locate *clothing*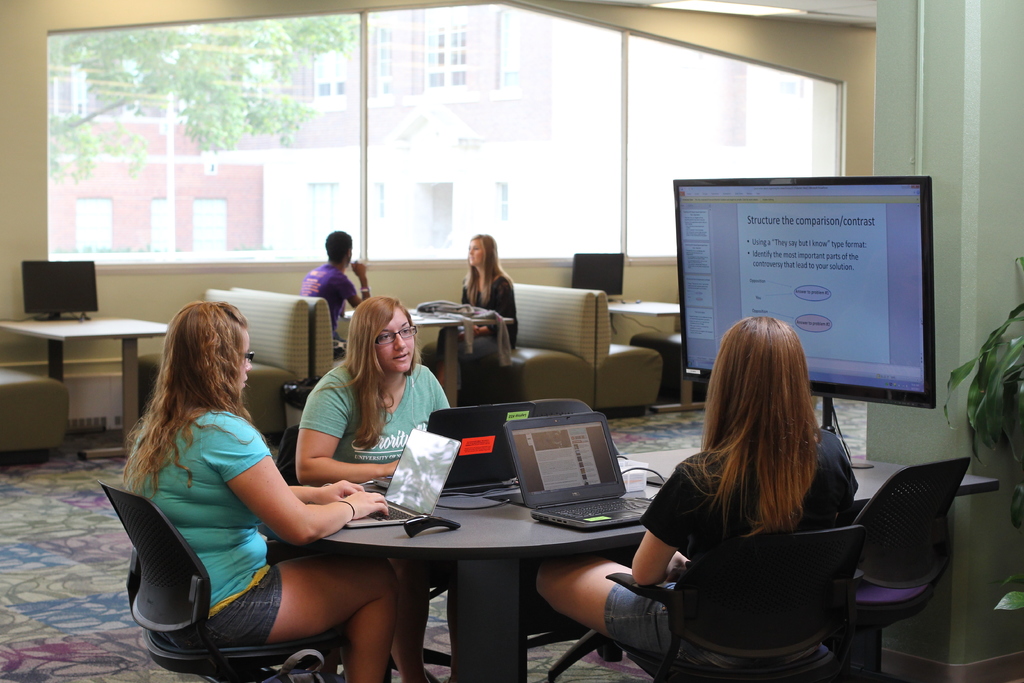
box=[297, 260, 354, 357]
